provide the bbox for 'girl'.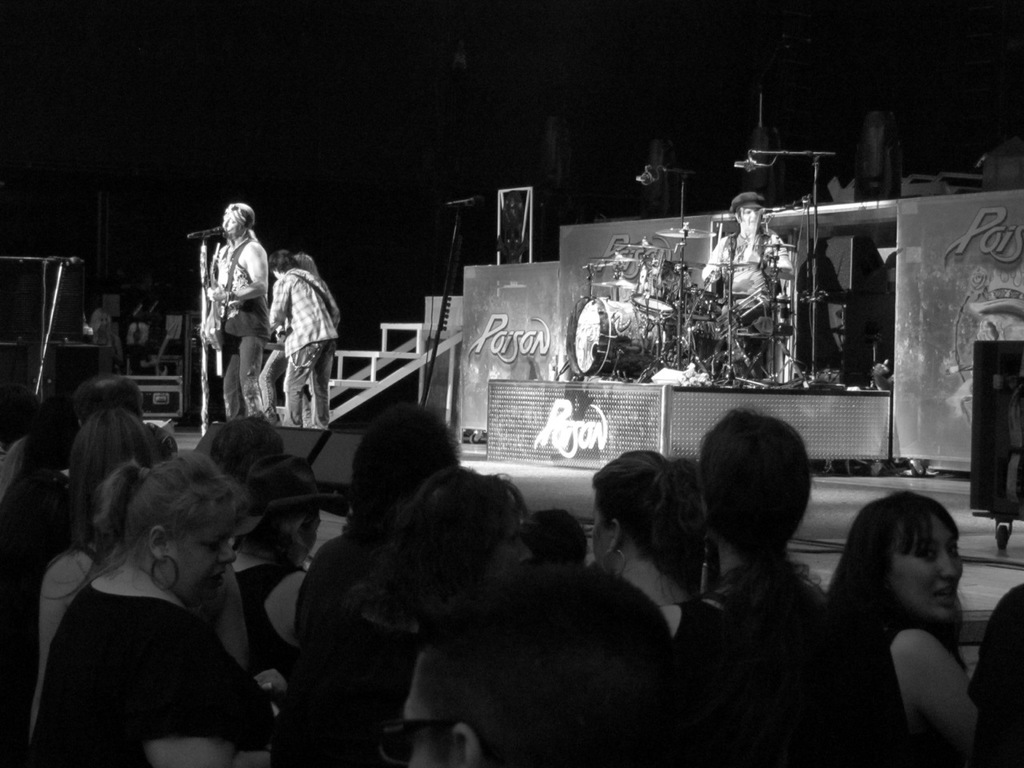
bbox(844, 498, 968, 758).
